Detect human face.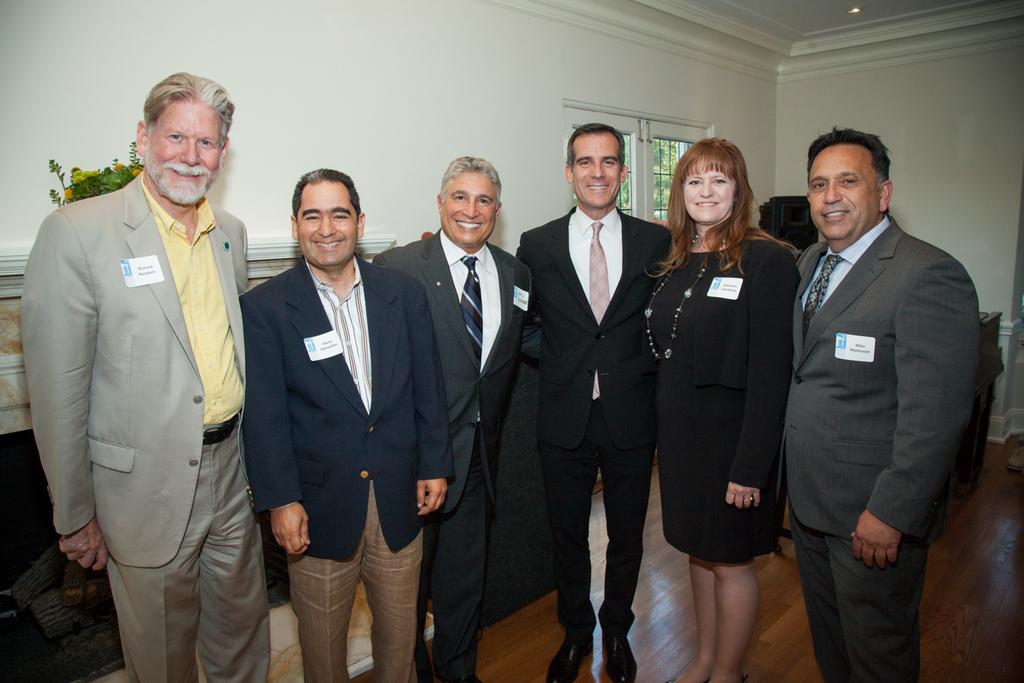
Detected at (807, 141, 881, 236).
